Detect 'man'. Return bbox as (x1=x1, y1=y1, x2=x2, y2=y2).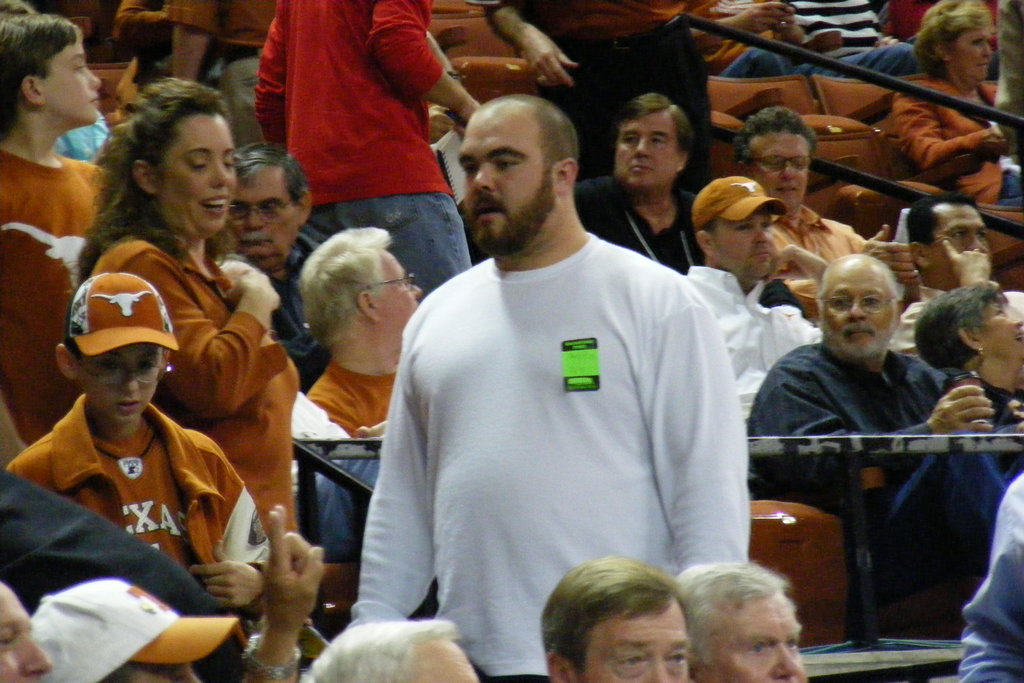
(x1=45, y1=571, x2=234, y2=682).
